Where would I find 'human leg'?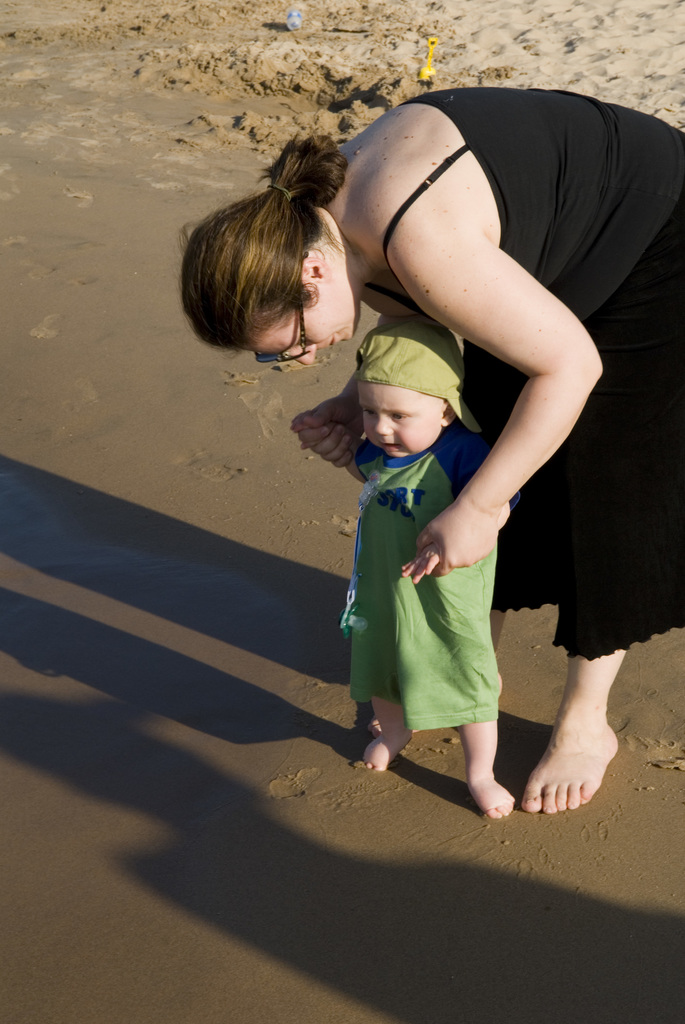
At (521,652,631,815).
